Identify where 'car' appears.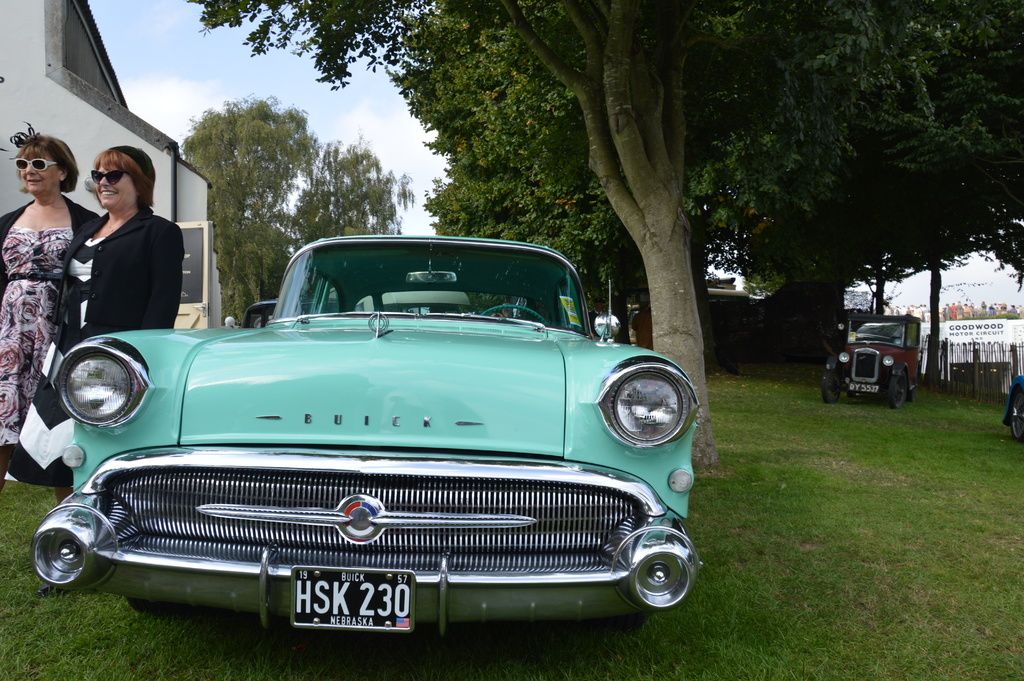
Appears at select_region(1004, 373, 1023, 441).
